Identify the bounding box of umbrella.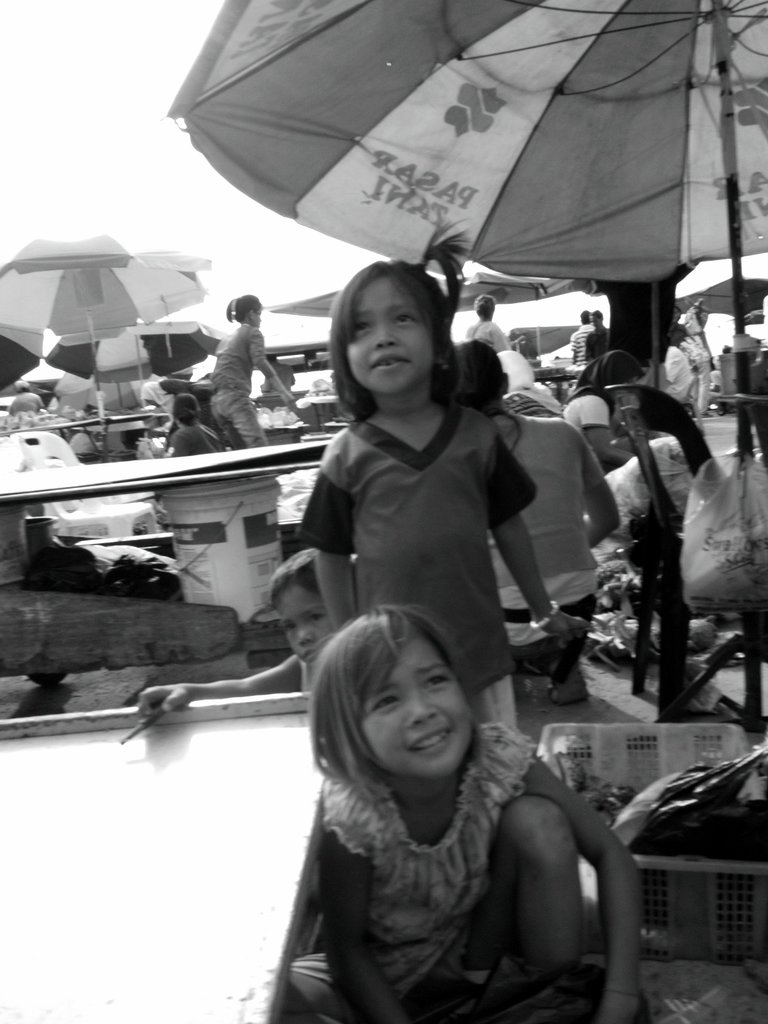
0,326,52,393.
